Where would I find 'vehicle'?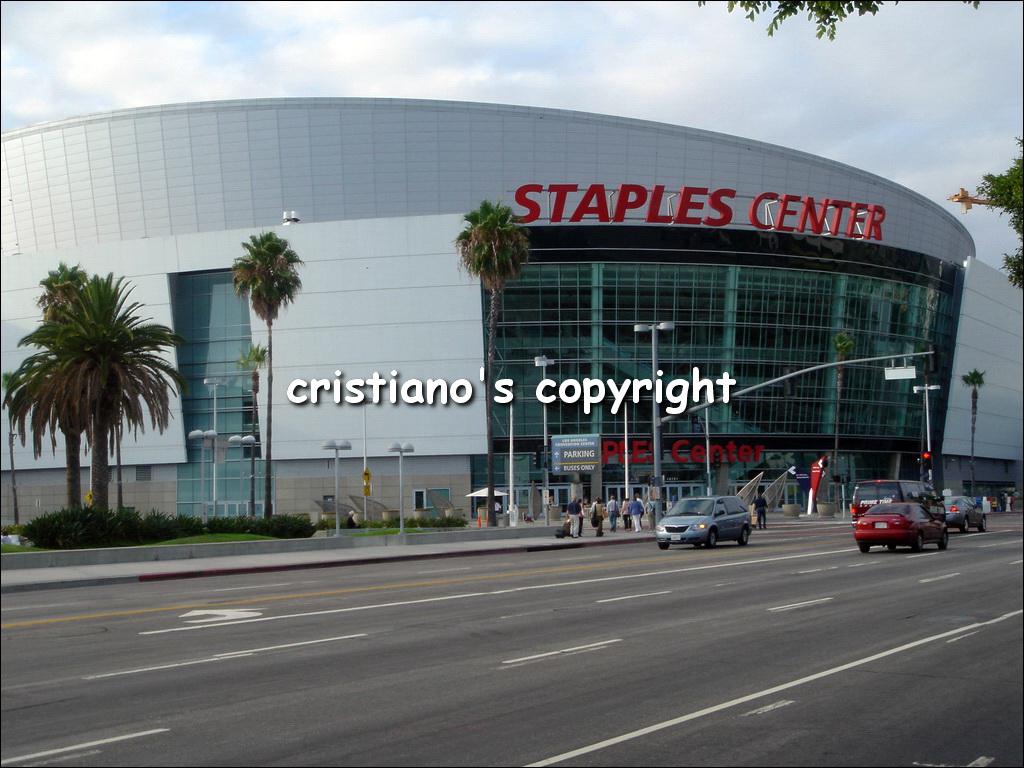
At <bbox>850, 507, 951, 559</bbox>.
